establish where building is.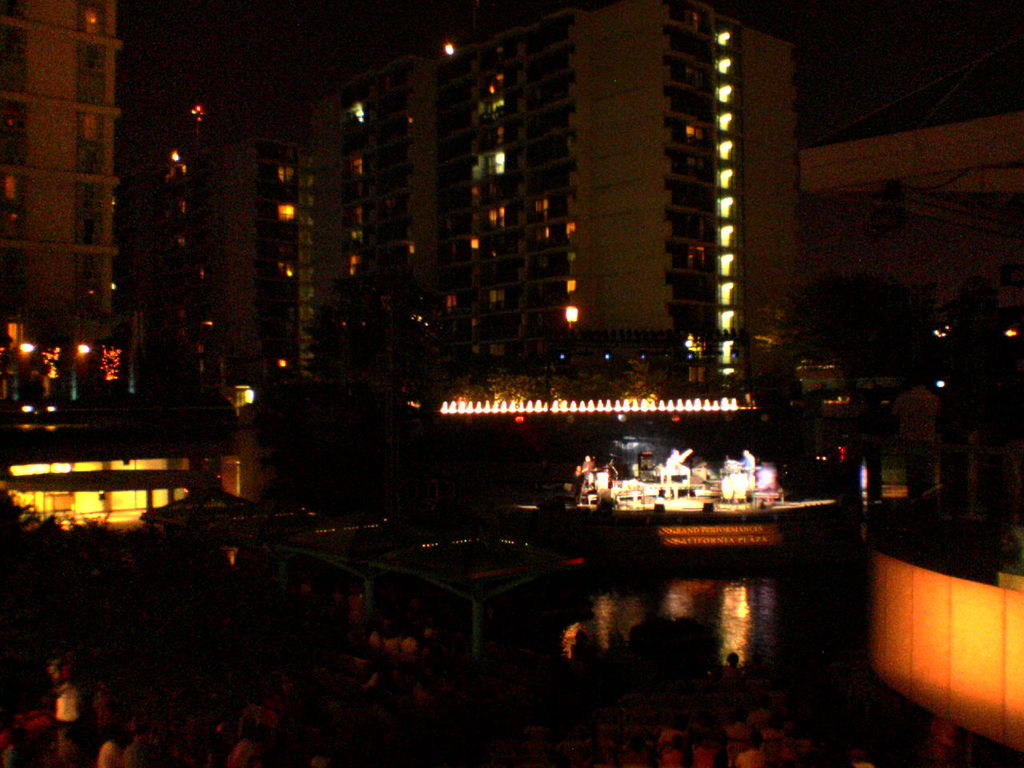
Established at bbox(314, 0, 799, 390).
